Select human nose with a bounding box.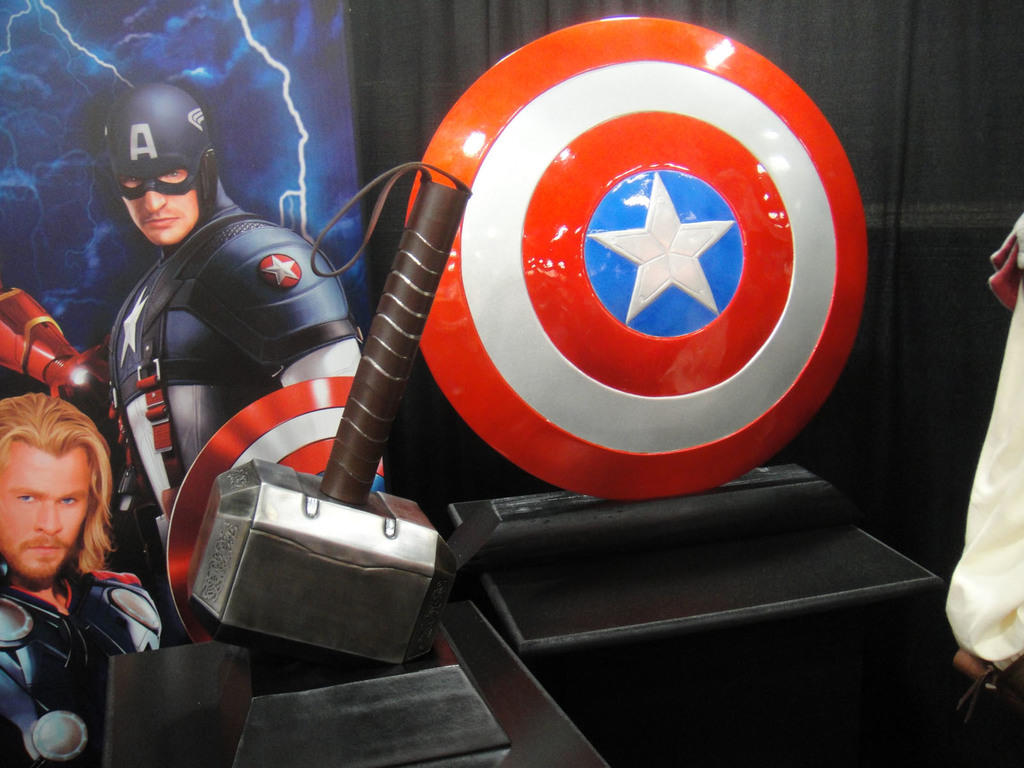
locate(143, 186, 164, 212).
